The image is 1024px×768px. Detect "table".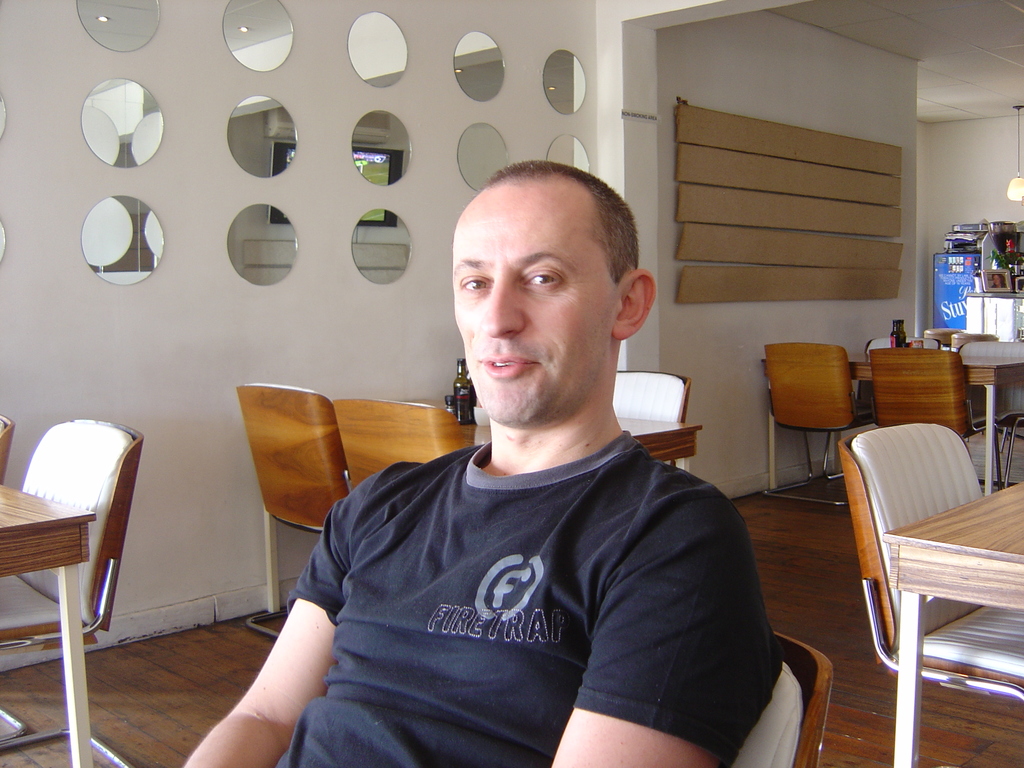
Detection: 0, 479, 97, 762.
